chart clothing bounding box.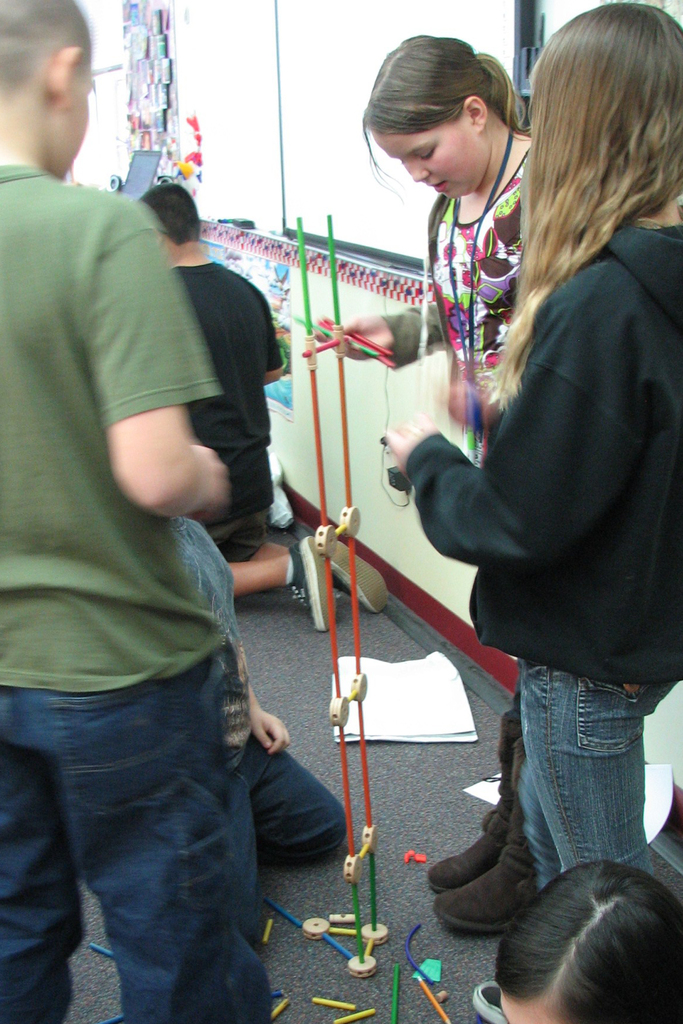
Charted: [0, 162, 270, 1023].
